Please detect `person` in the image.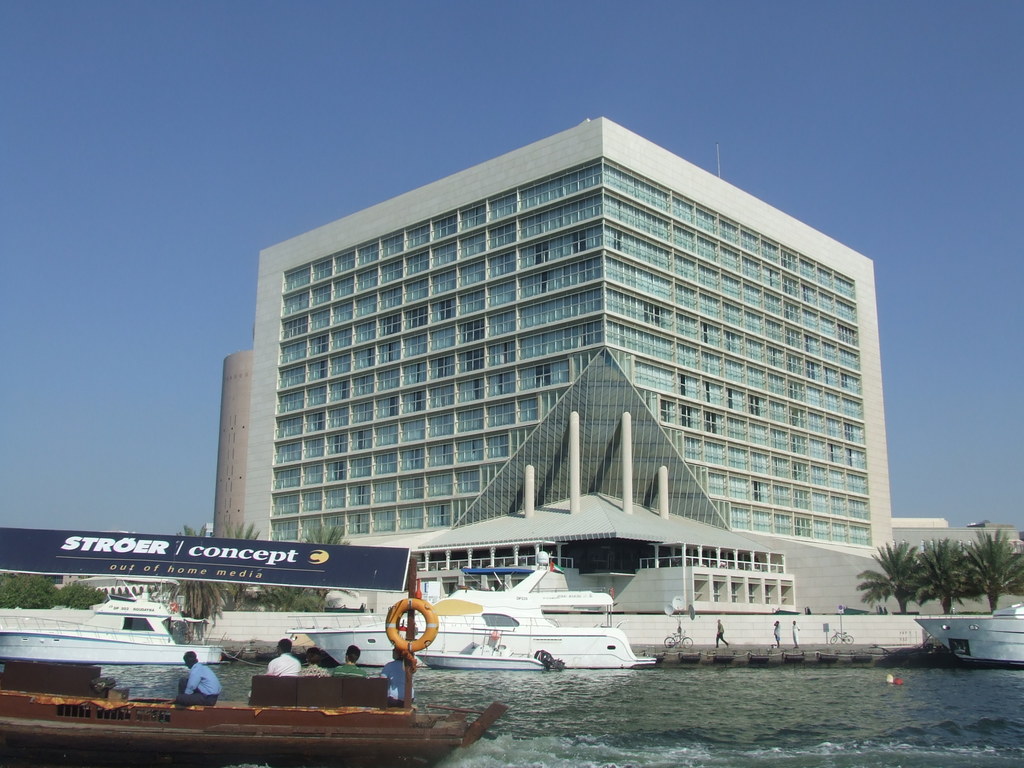
pyautogui.locateOnScreen(266, 639, 296, 694).
